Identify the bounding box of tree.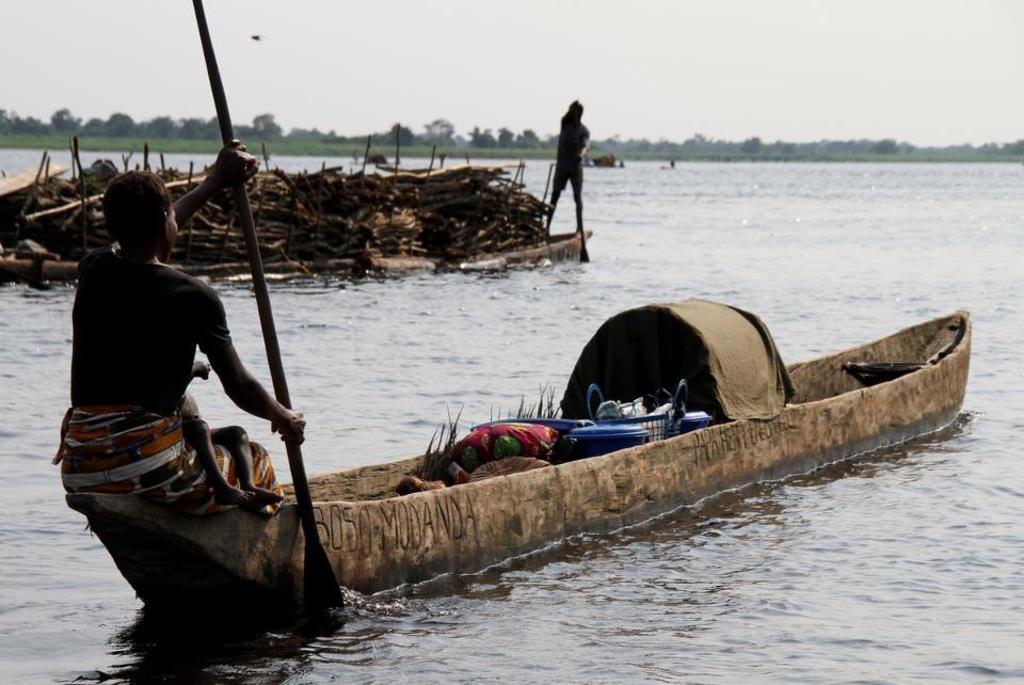
{"left": 521, "top": 127, "right": 542, "bottom": 149}.
